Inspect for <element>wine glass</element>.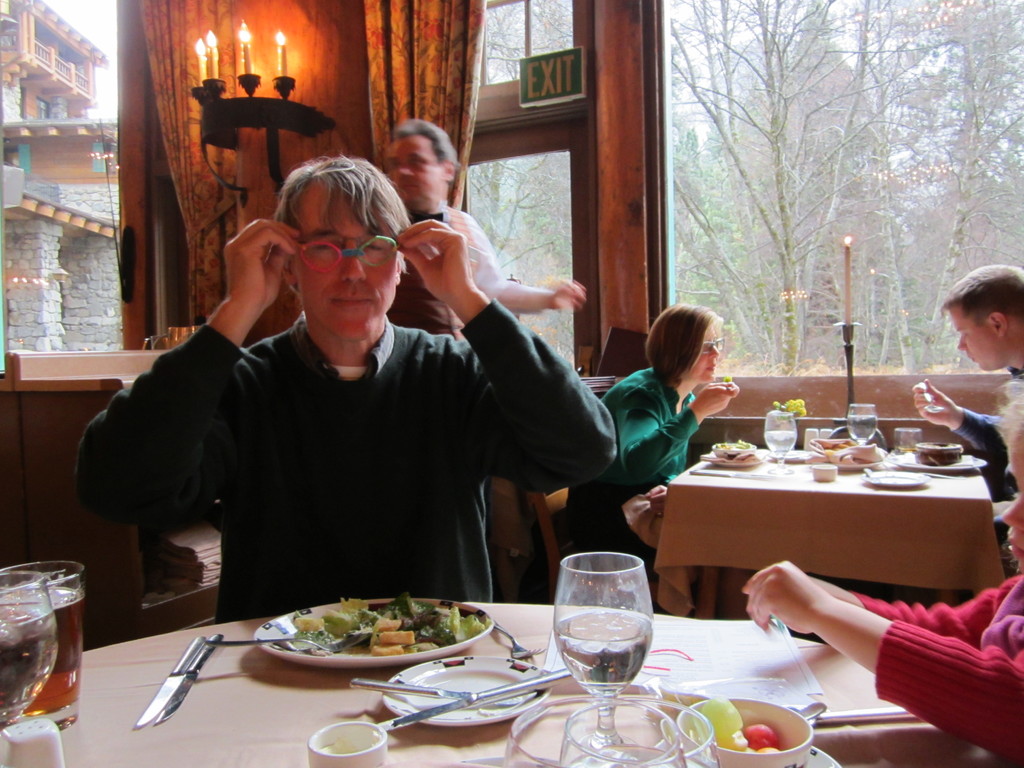
Inspection: region(844, 404, 878, 447).
